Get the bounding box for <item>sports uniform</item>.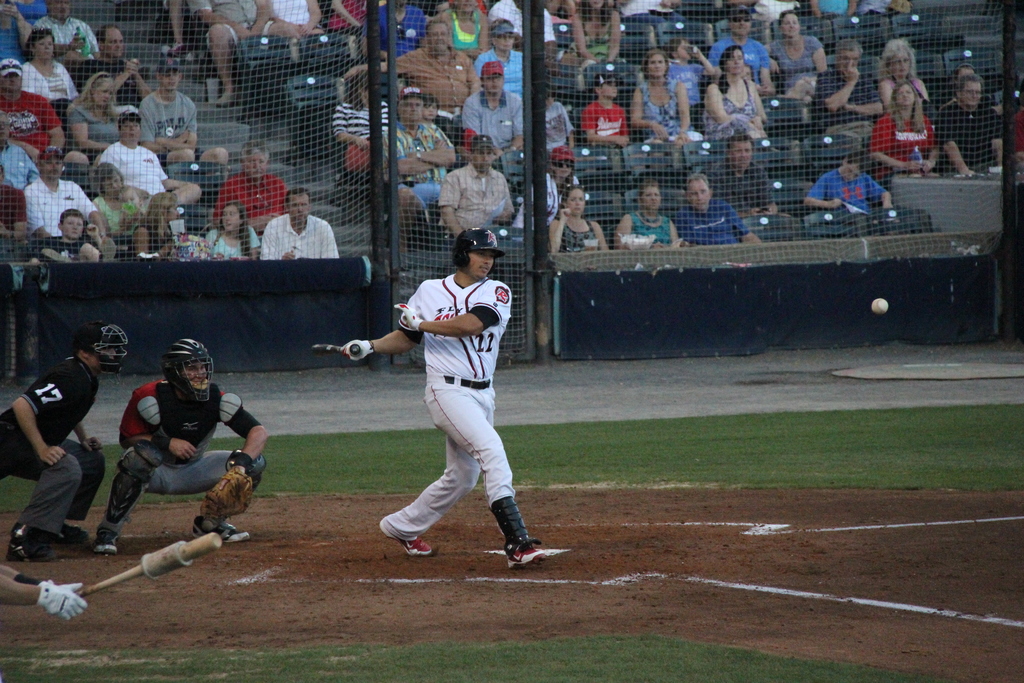
bbox=[364, 228, 566, 563].
